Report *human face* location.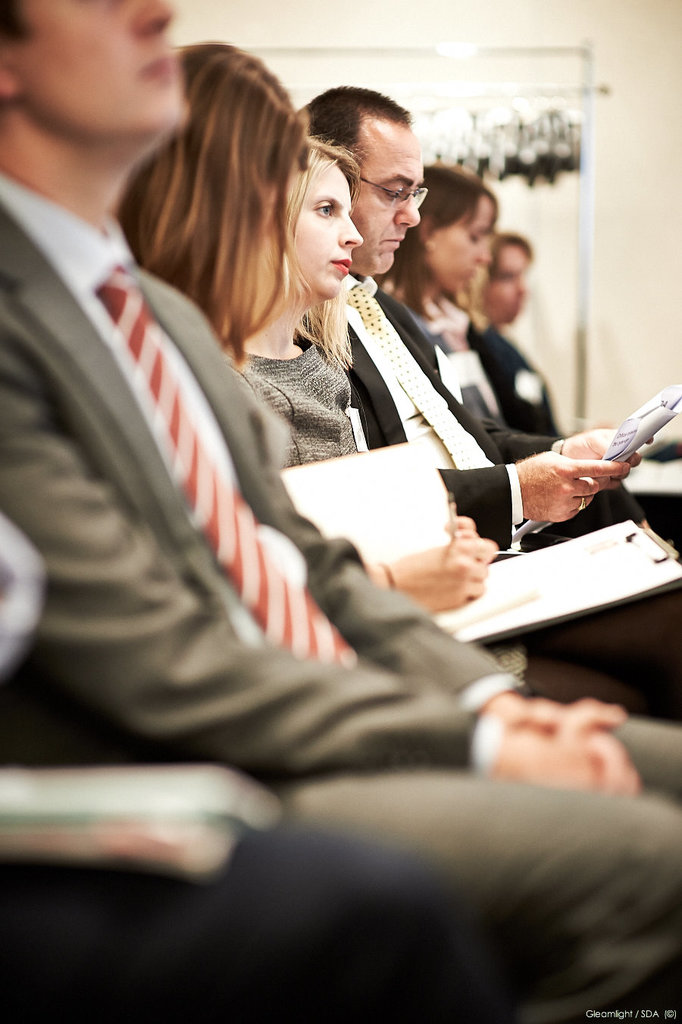
Report: Rect(284, 164, 360, 297).
